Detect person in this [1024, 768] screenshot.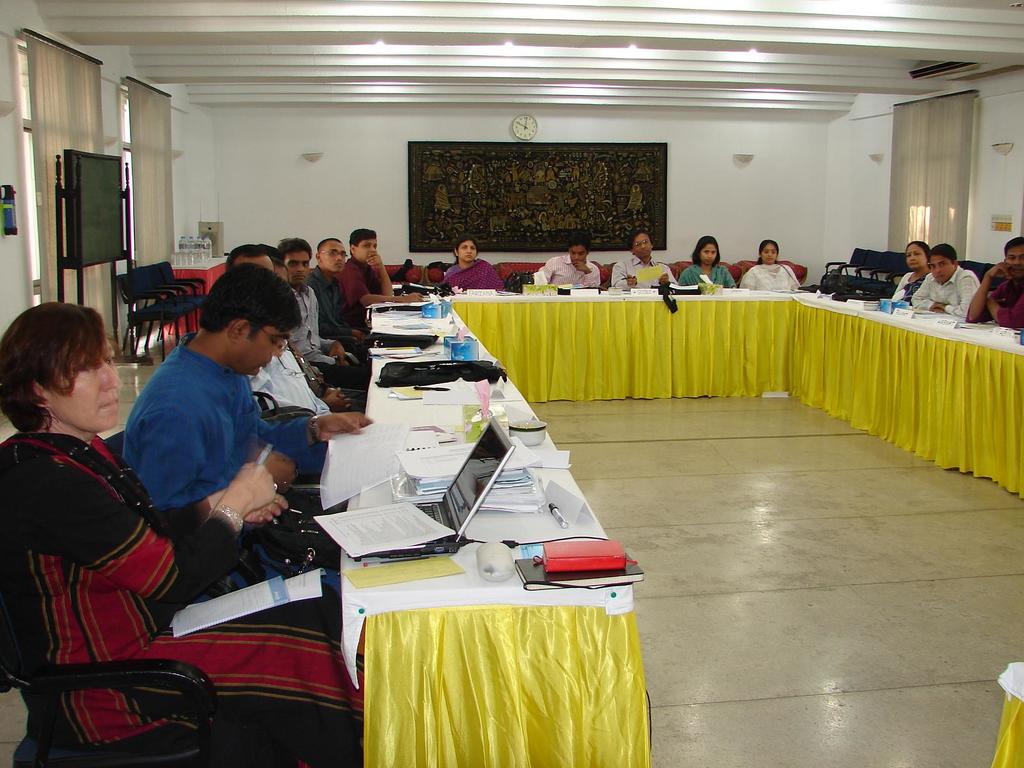
Detection: 220:256:335:419.
